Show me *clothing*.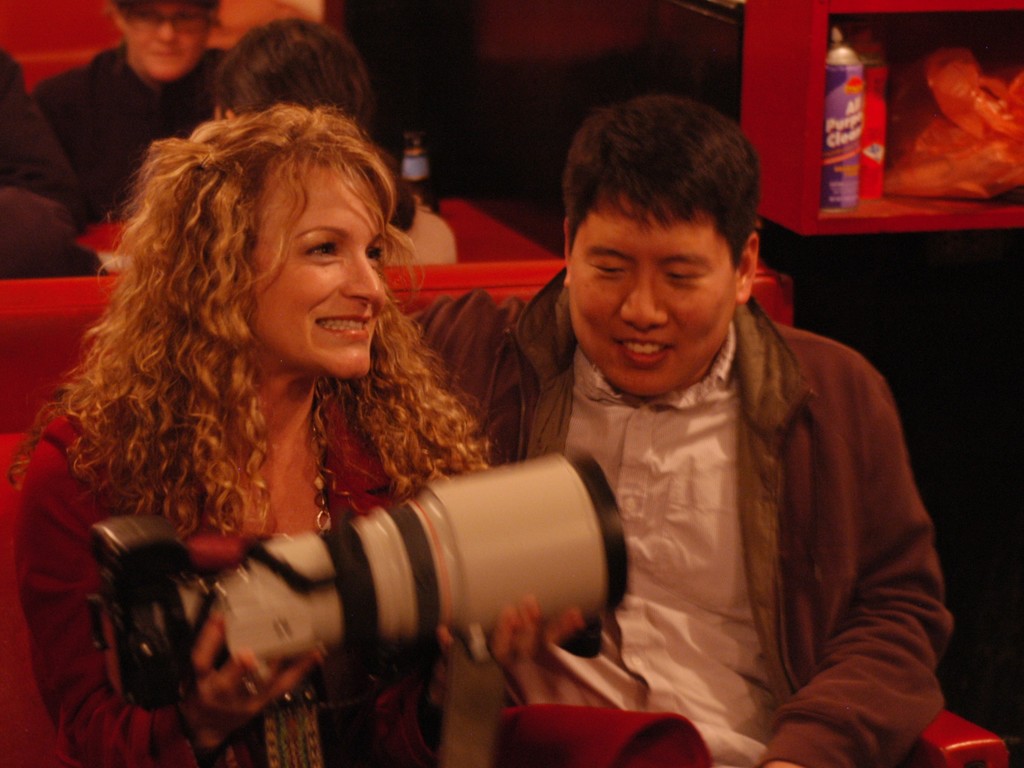
*clothing* is here: 412 268 953 767.
